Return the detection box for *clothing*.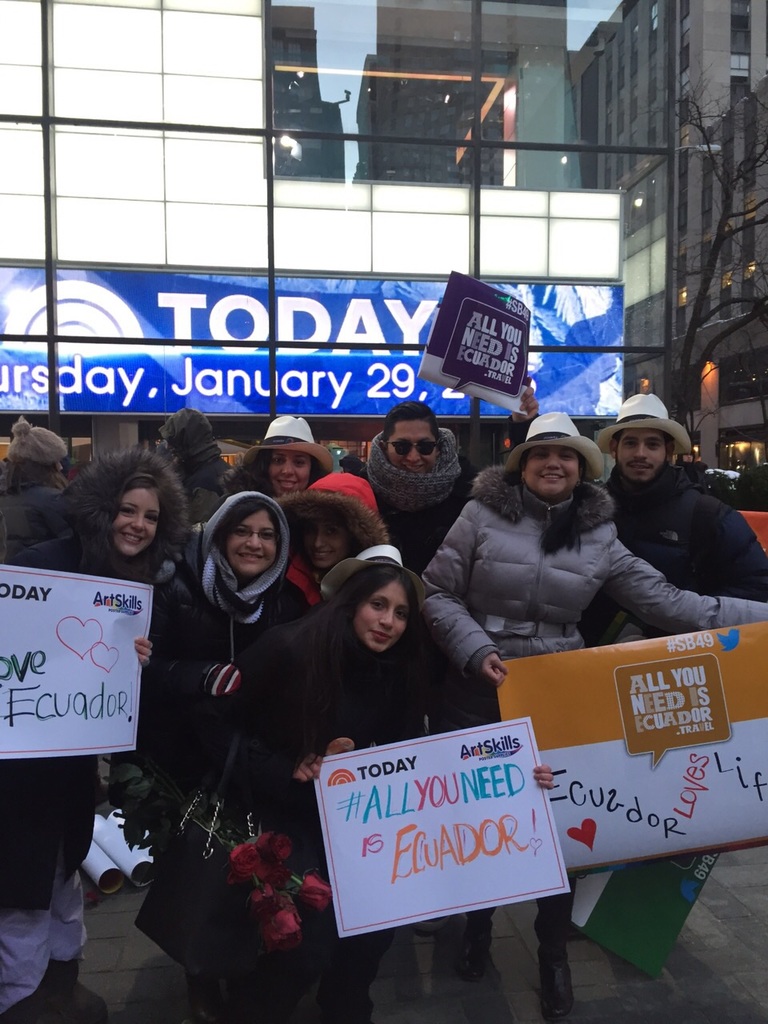
(149,556,322,808).
